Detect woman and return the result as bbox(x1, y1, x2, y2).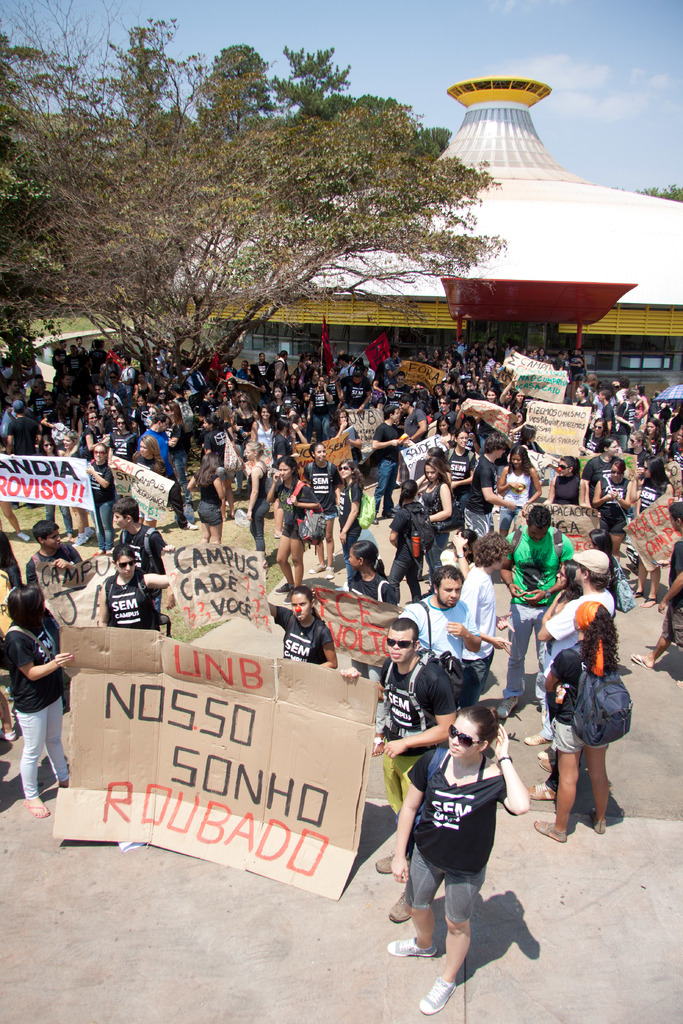
bbox(384, 704, 526, 1011).
